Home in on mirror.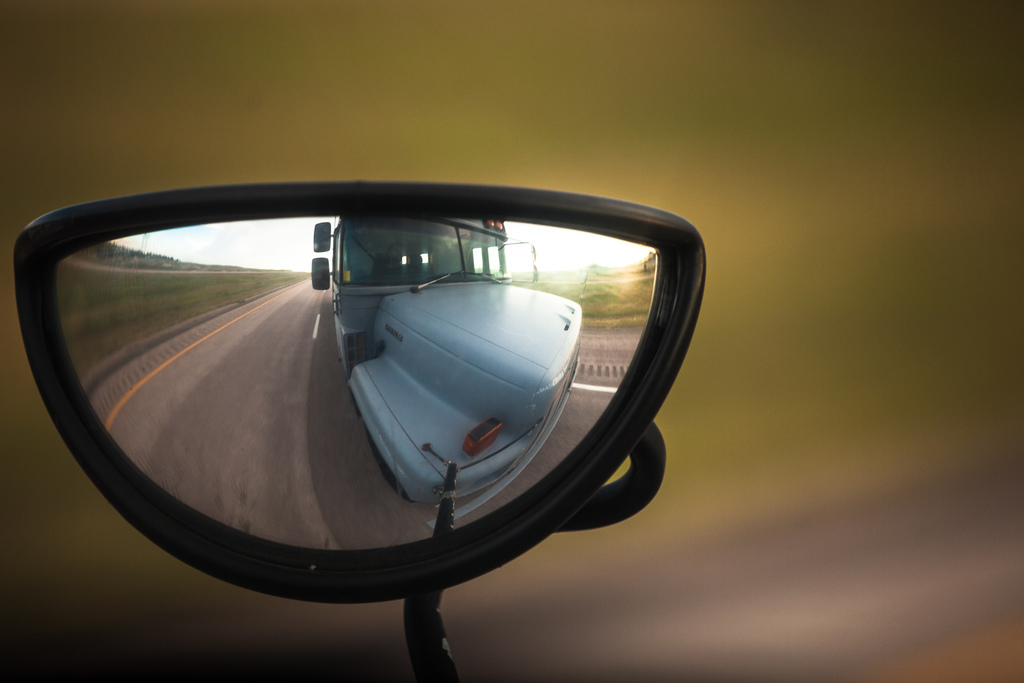
Homed in at detection(58, 217, 660, 552).
